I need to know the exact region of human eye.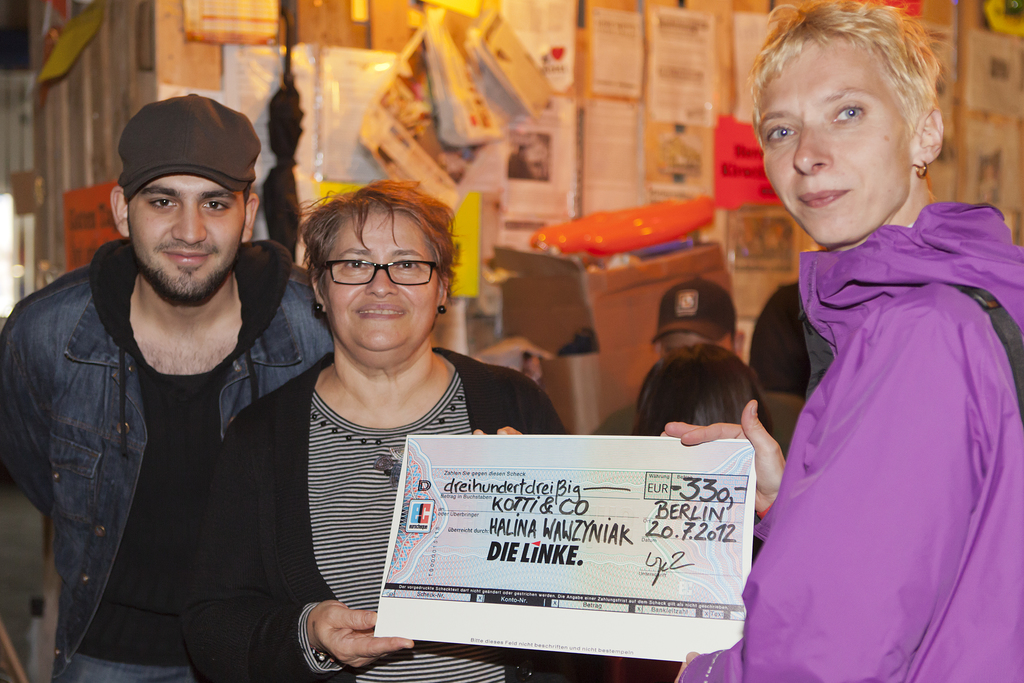
Region: {"left": 395, "top": 258, "right": 422, "bottom": 272}.
